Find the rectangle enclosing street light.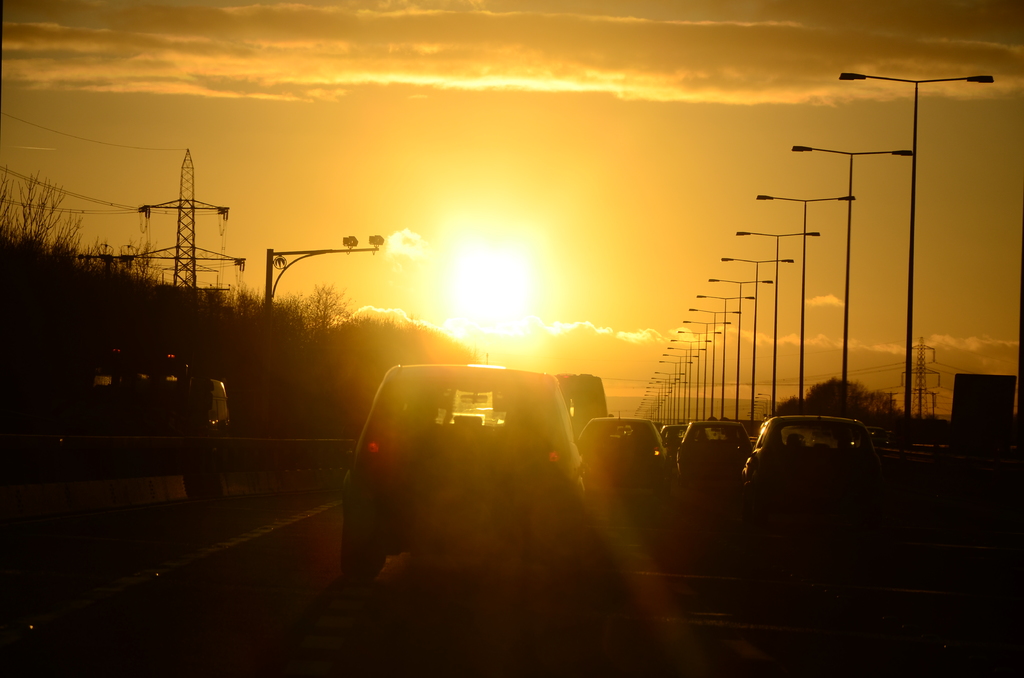
687 305 740 417.
